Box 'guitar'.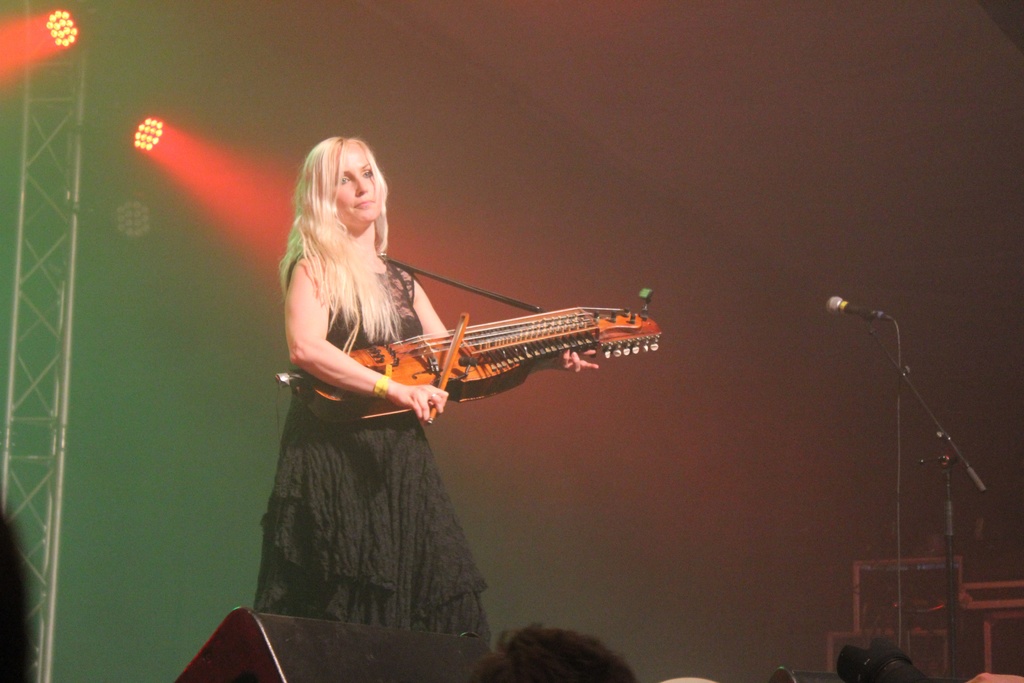
crop(261, 295, 680, 434).
